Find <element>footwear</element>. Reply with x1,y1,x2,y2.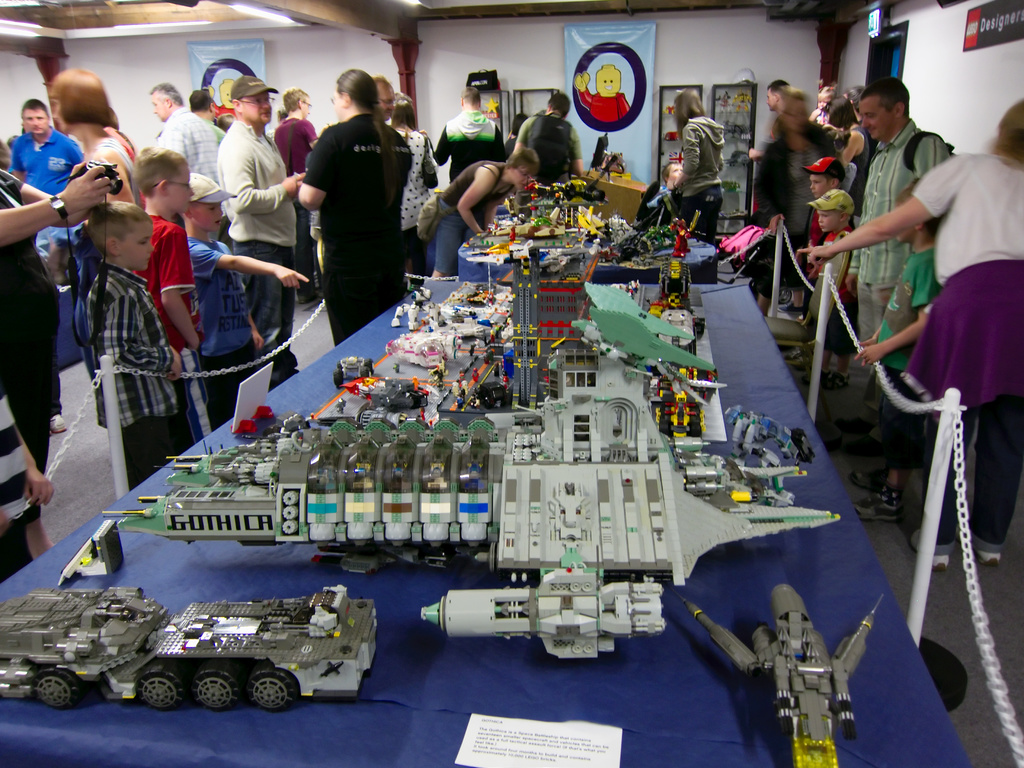
298,289,319,305.
